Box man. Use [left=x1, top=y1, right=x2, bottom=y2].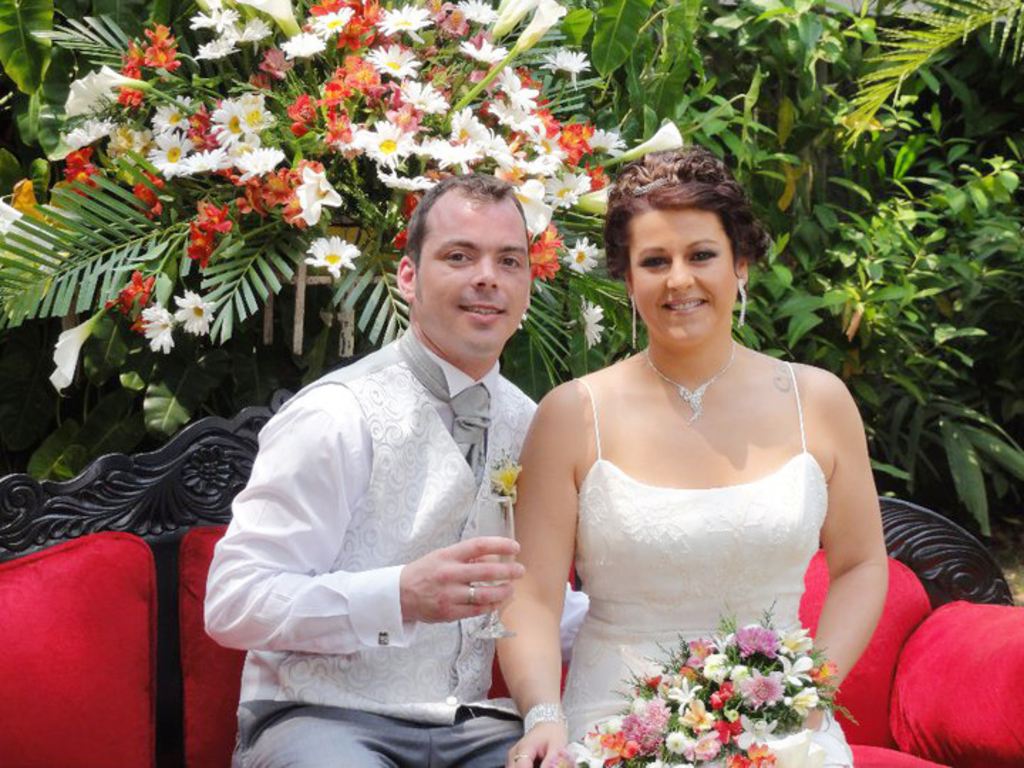
[left=219, top=168, right=579, bottom=767].
